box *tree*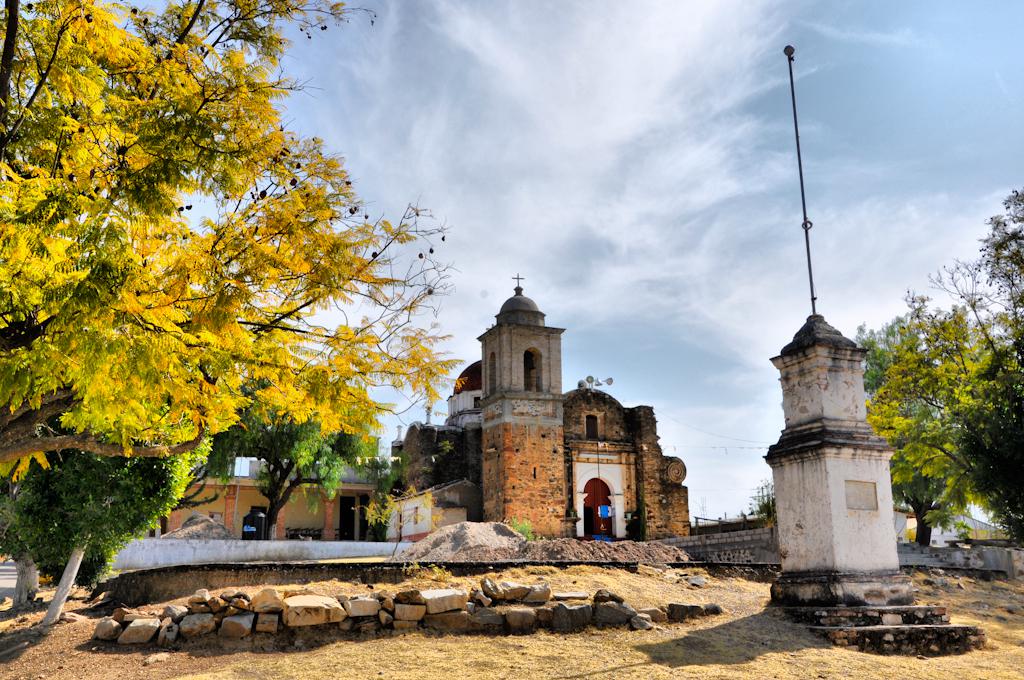
crop(861, 296, 994, 558)
